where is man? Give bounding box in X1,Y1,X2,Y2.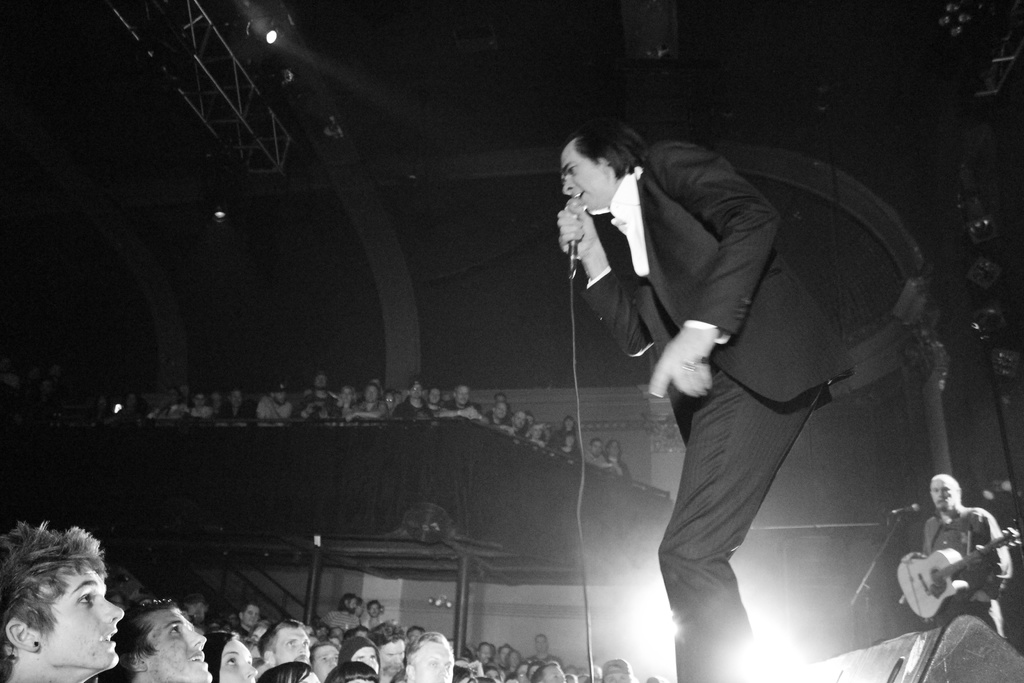
602,441,632,483.
